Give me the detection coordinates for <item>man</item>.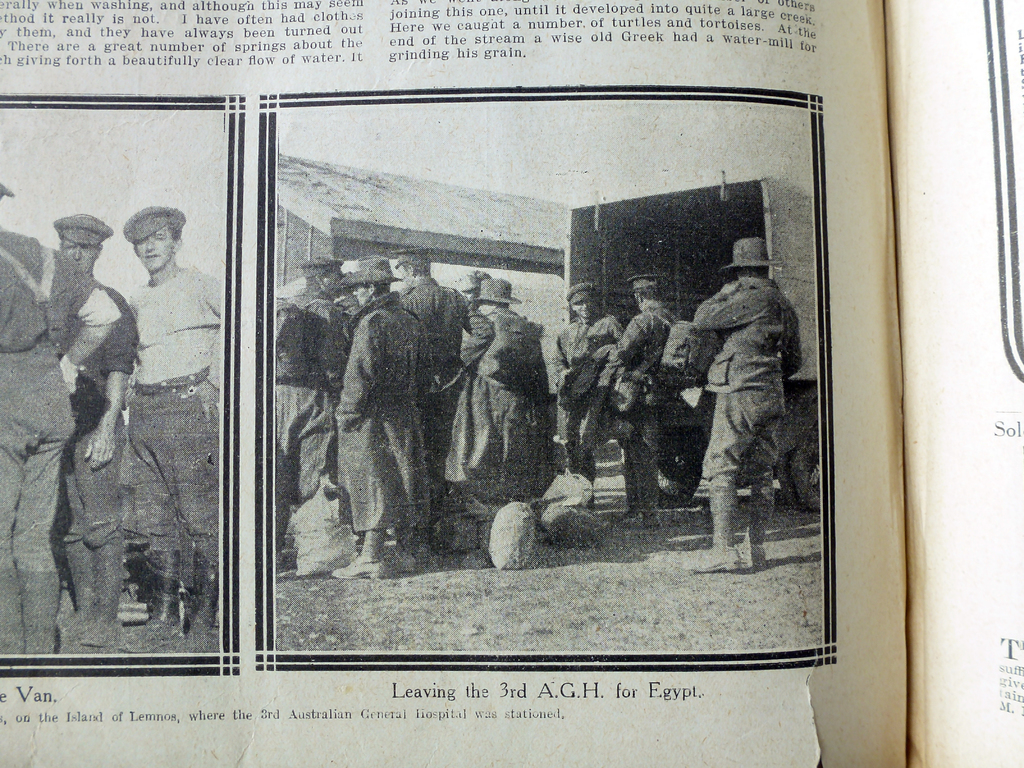
bbox(689, 241, 803, 566).
